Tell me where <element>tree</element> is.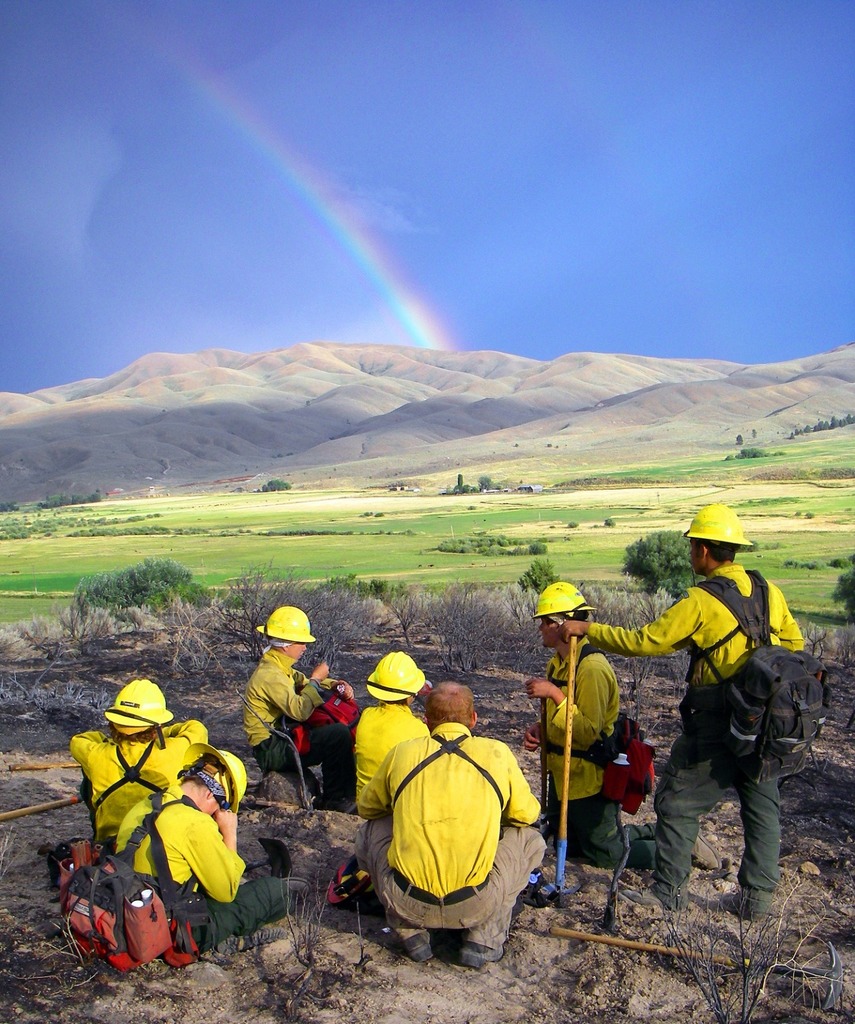
<element>tree</element> is at bbox=[453, 473, 462, 494].
